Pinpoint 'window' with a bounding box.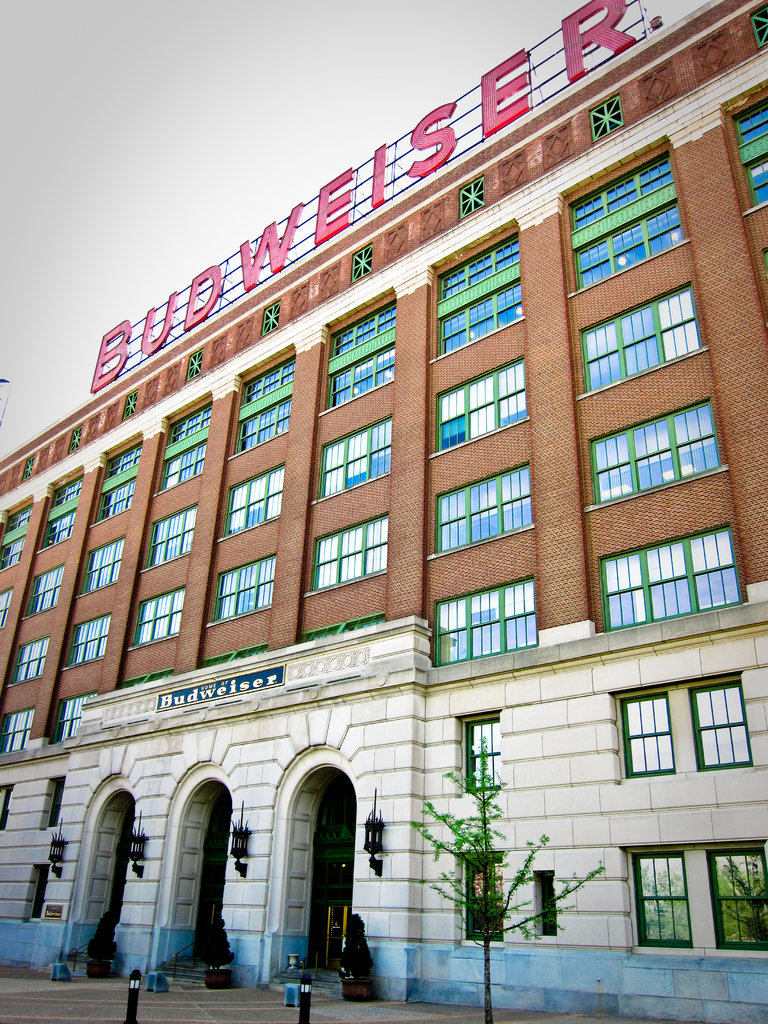
(left=435, top=461, right=538, bottom=552).
